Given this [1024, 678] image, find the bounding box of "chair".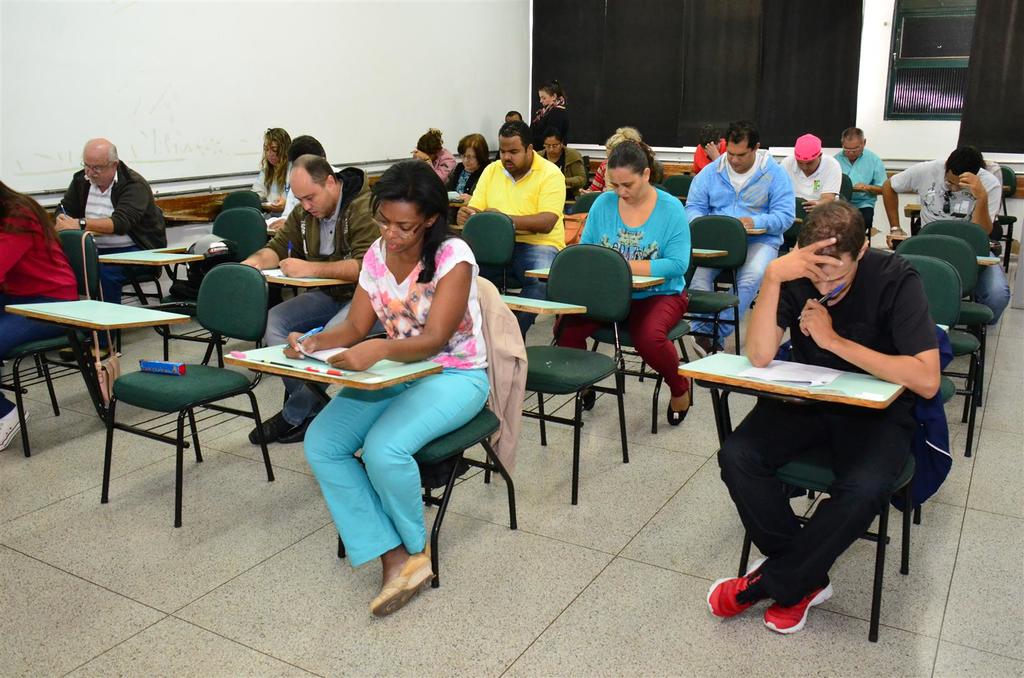
l=99, t=210, r=273, b=372.
